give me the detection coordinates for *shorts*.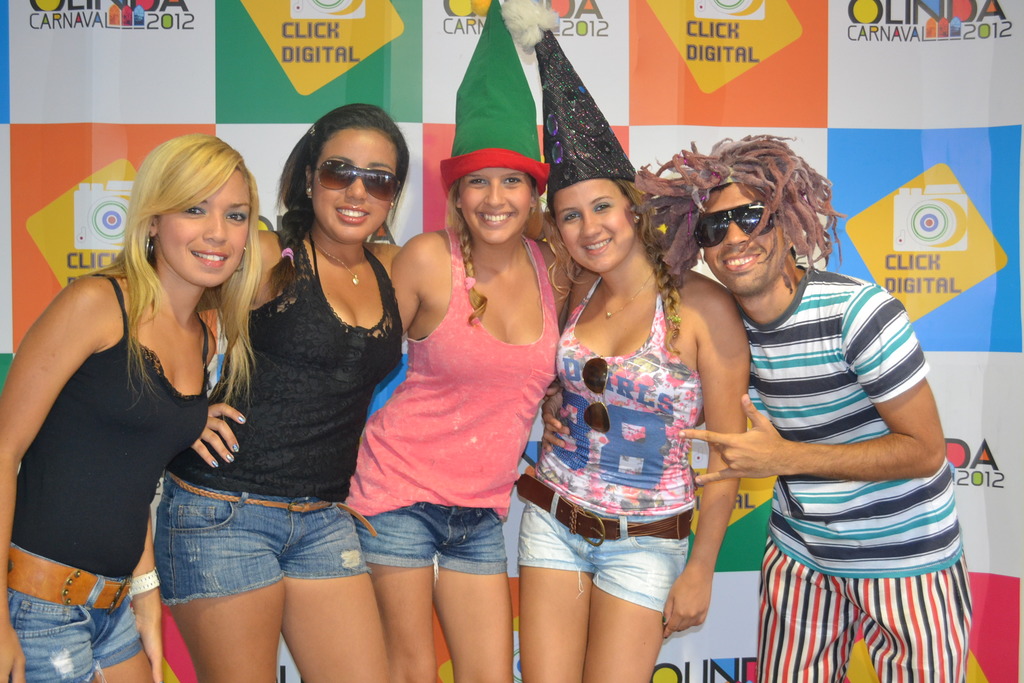
(x1=760, y1=537, x2=971, y2=682).
